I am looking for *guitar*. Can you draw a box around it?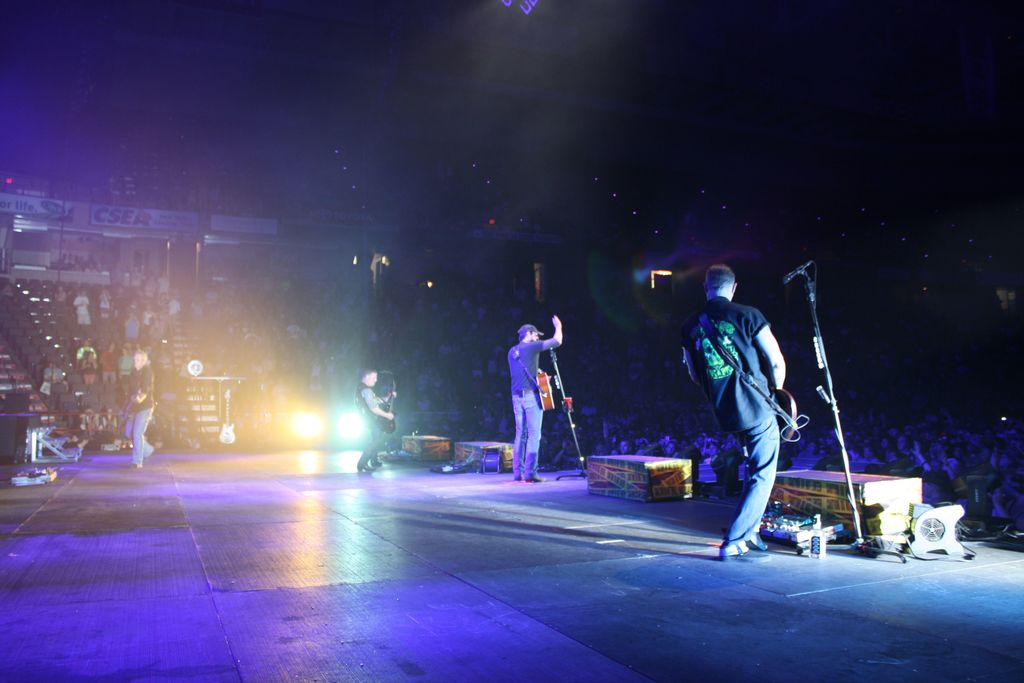
Sure, the bounding box is [x1=744, y1=344, x2=804, y2=448].
